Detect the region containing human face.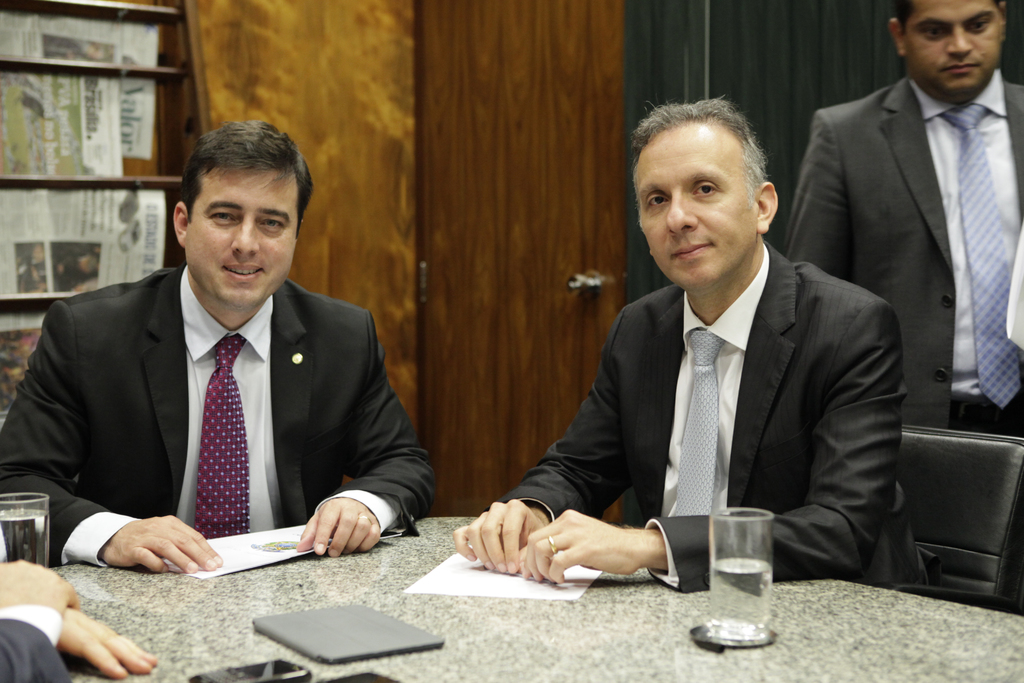
(left=637, top=145, right=756, bottom=294).
